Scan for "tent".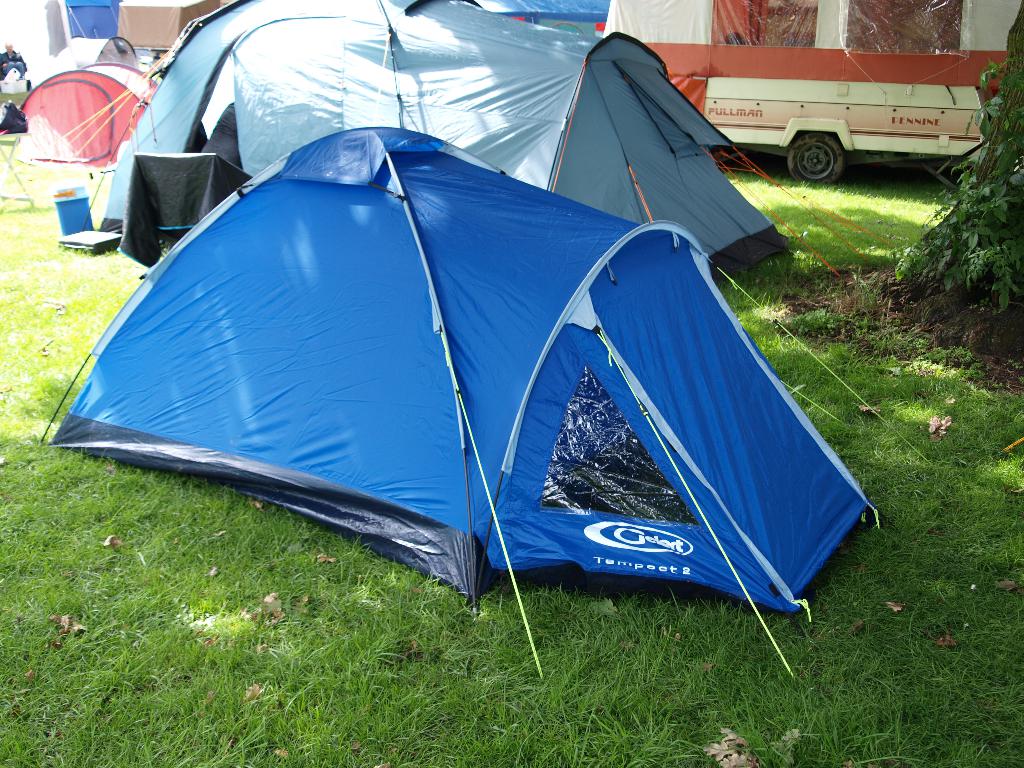
Scan result: [left=46, top=118, right=882, bottom=685].
